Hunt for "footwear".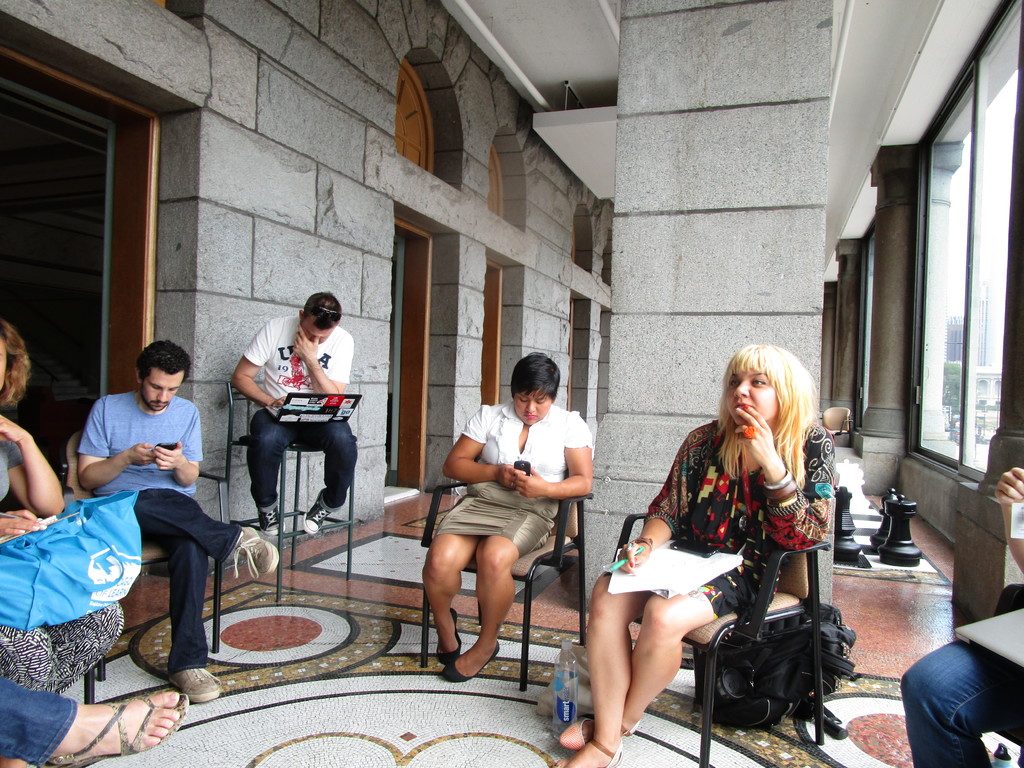
Hunted down at select_region(169, 666, 221, 701).
